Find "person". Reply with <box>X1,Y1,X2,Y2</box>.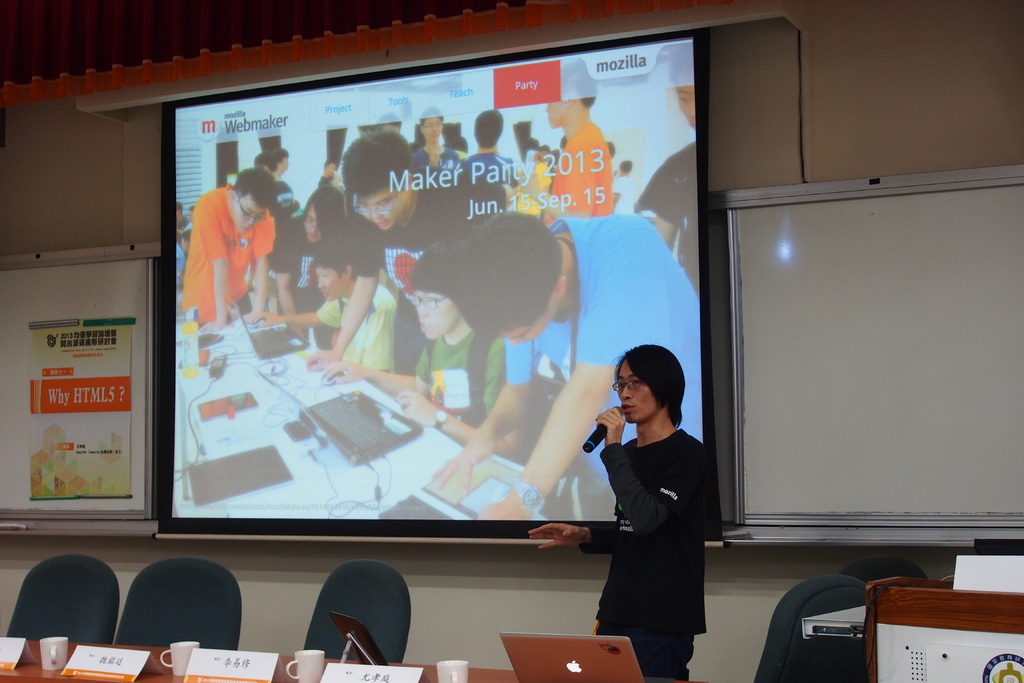
<box>586,326,730,669</box>.
